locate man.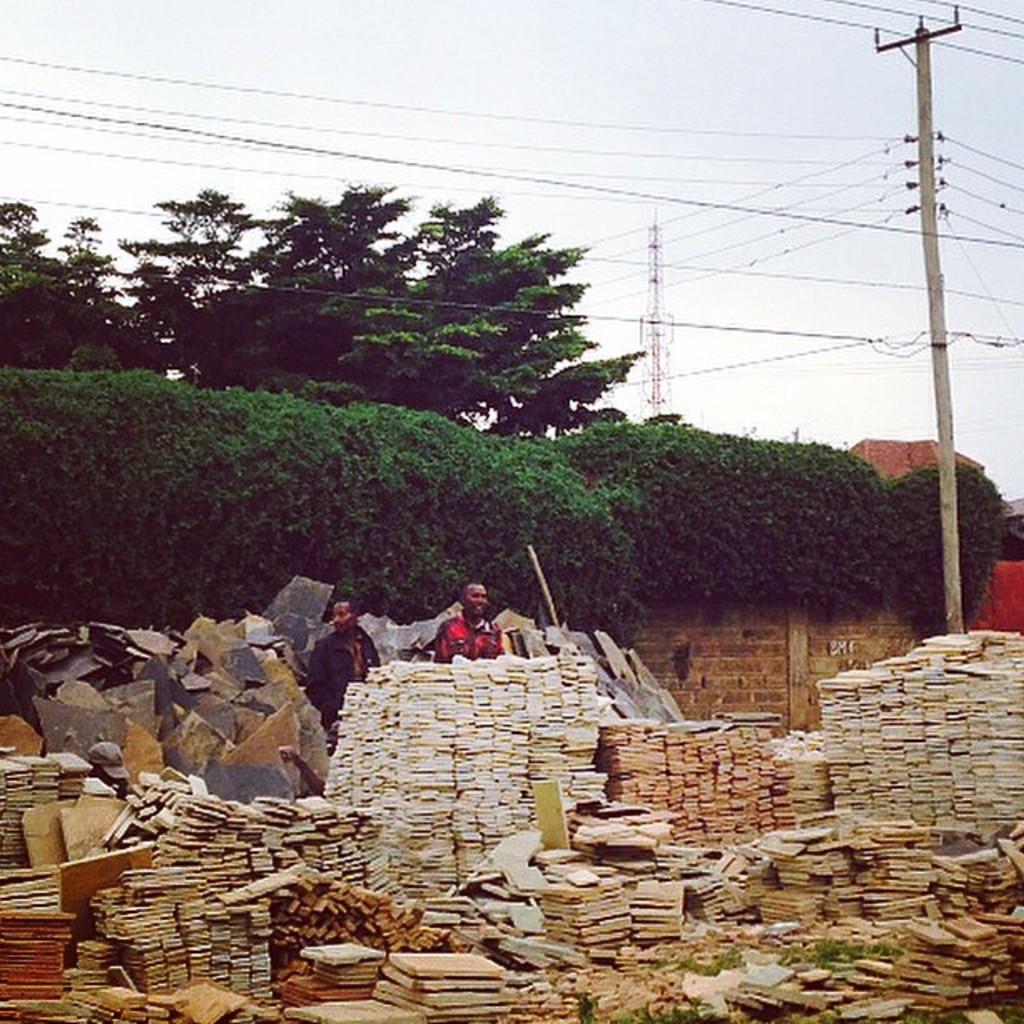
Bounding box: locate(426, 586, 506, 664).
